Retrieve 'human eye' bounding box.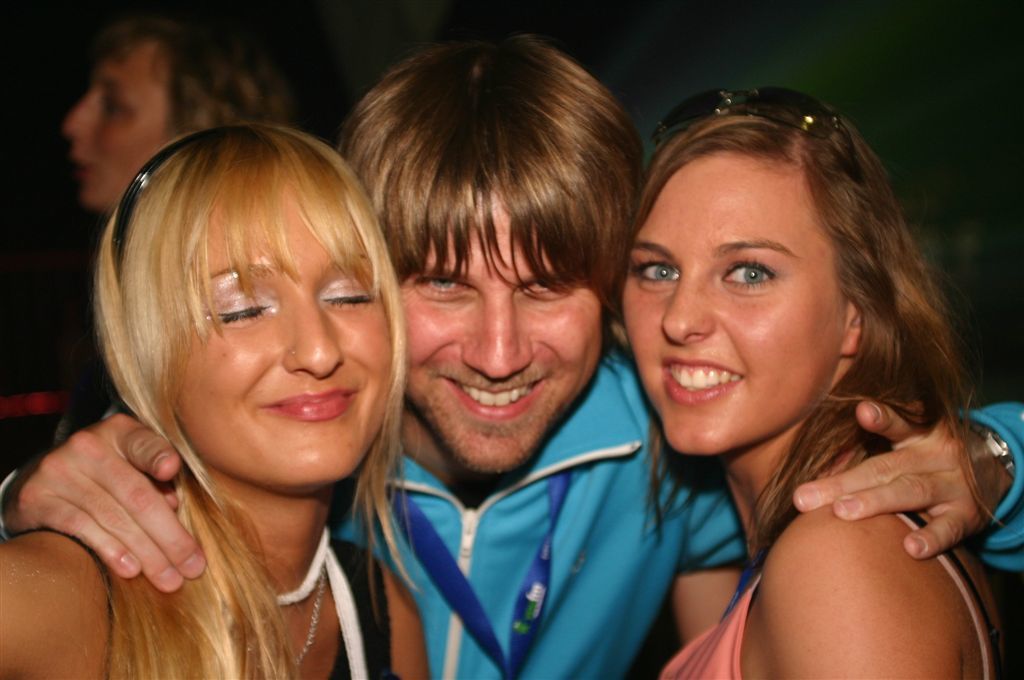
Bounding box: BBox(519, 273, 573, 302).
